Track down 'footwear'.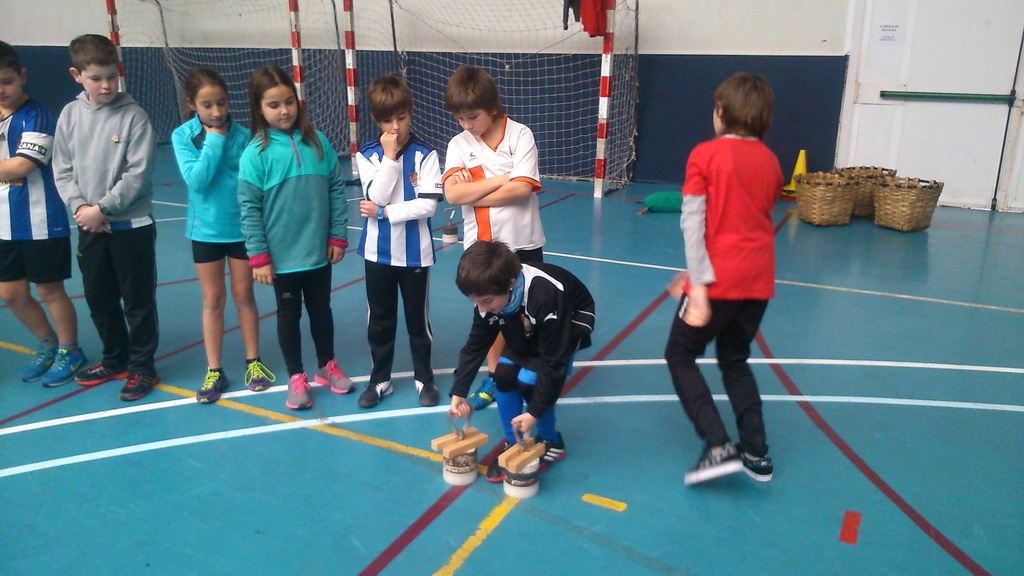
Tracked to 358,374,392,407.
